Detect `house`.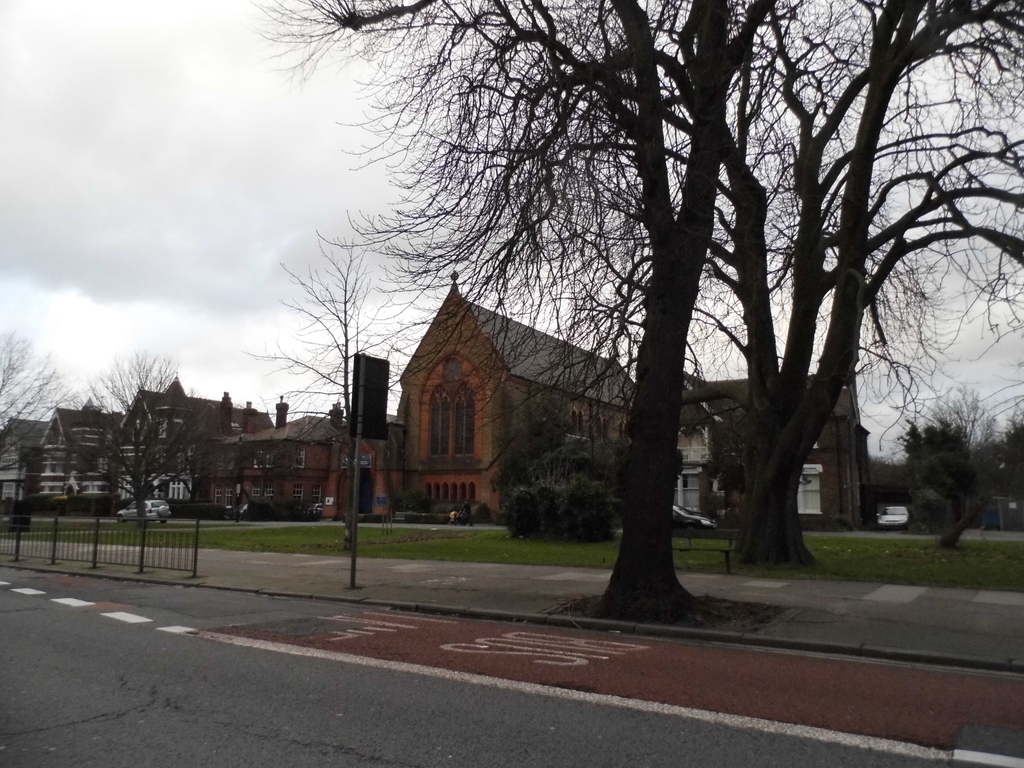
Detected at BBox(676, 368, 882, 528).
